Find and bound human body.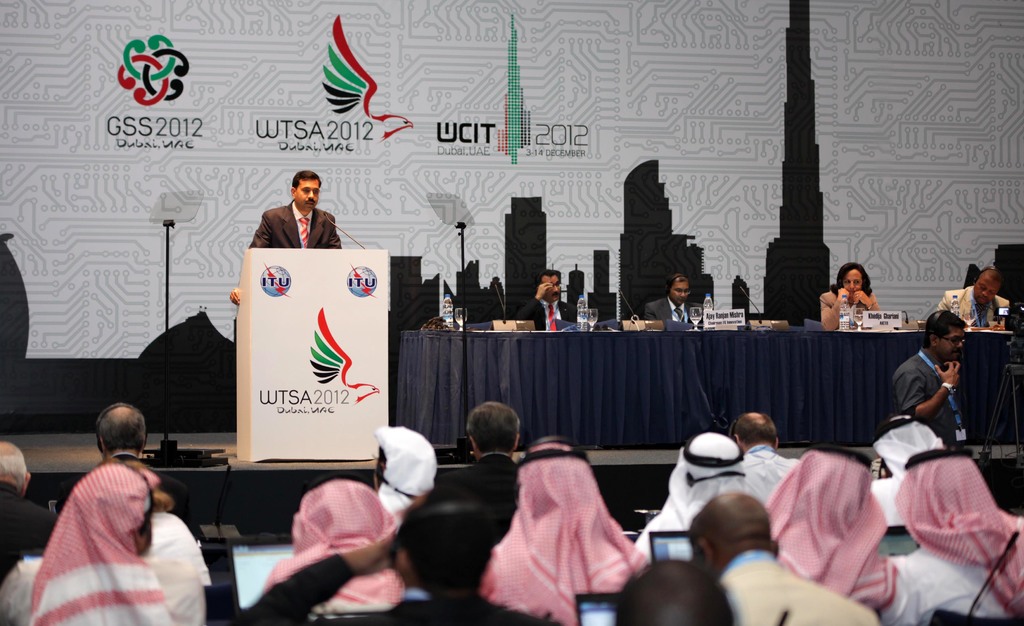
Bound: (819,286,884,332).
